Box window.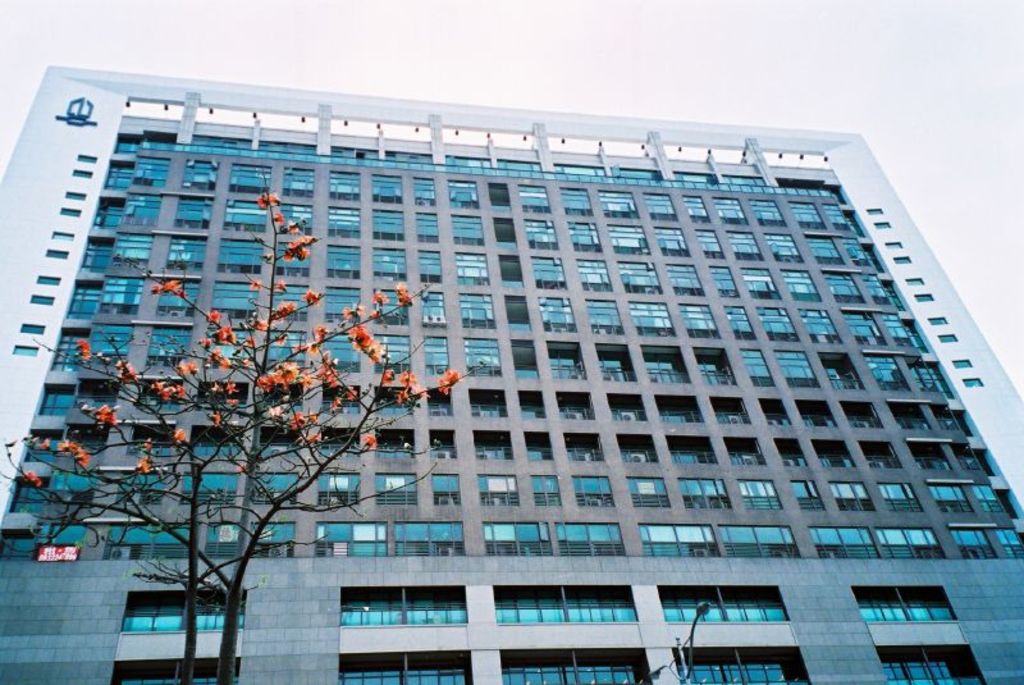
region(680, 478, 730, 508).
